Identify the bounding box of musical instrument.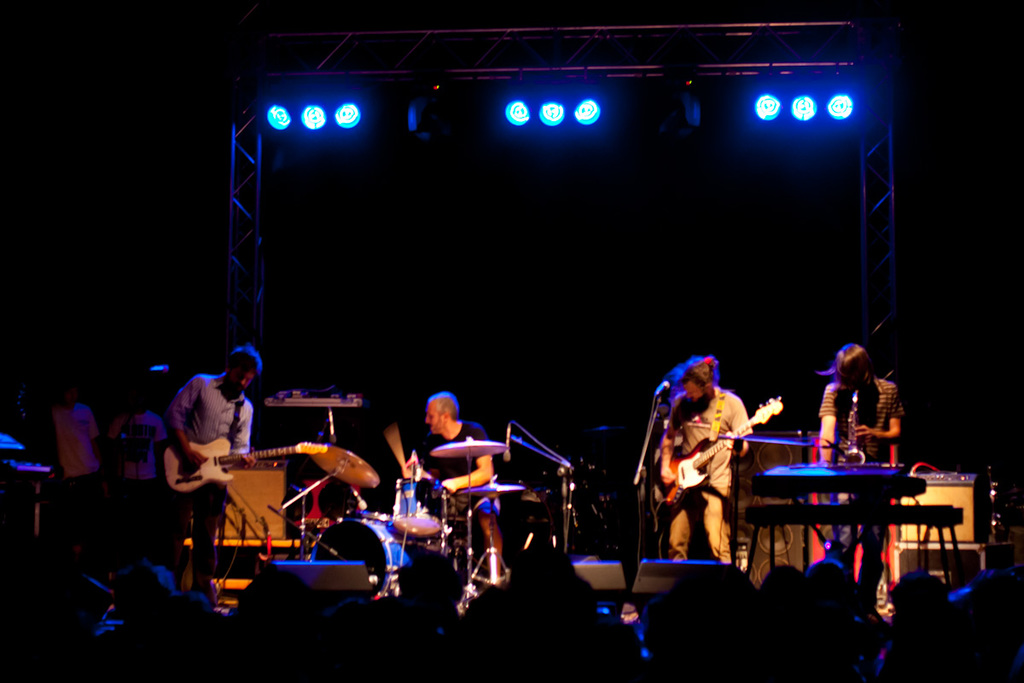
left=448, top=482, right=526, bottom=496.
